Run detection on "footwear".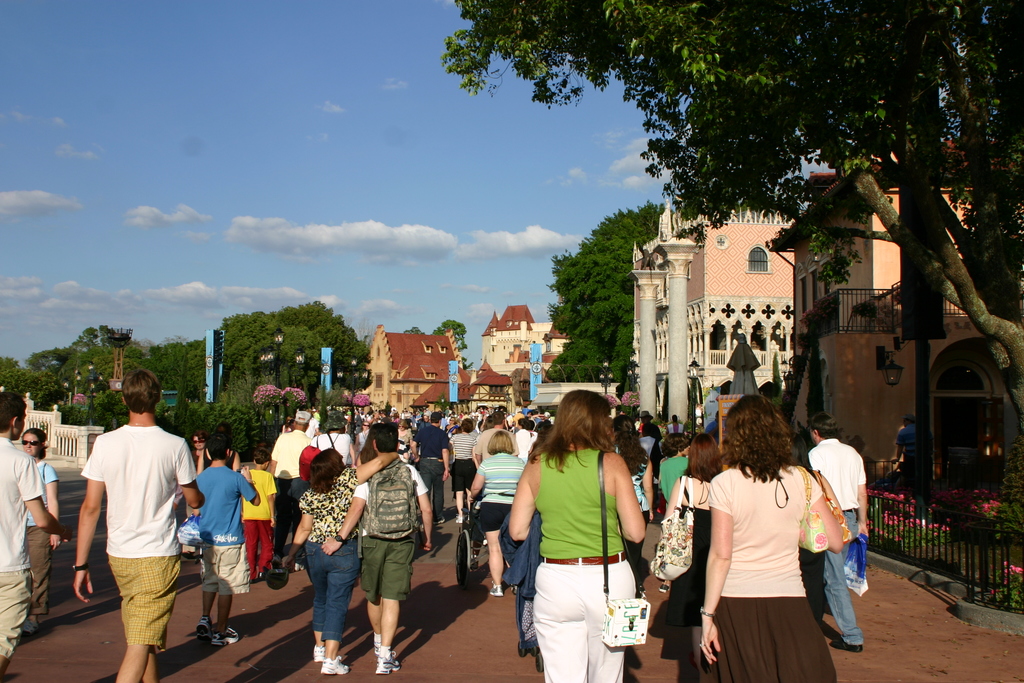
Result: <bbox>488, 582, 504, 597</bbox>.
